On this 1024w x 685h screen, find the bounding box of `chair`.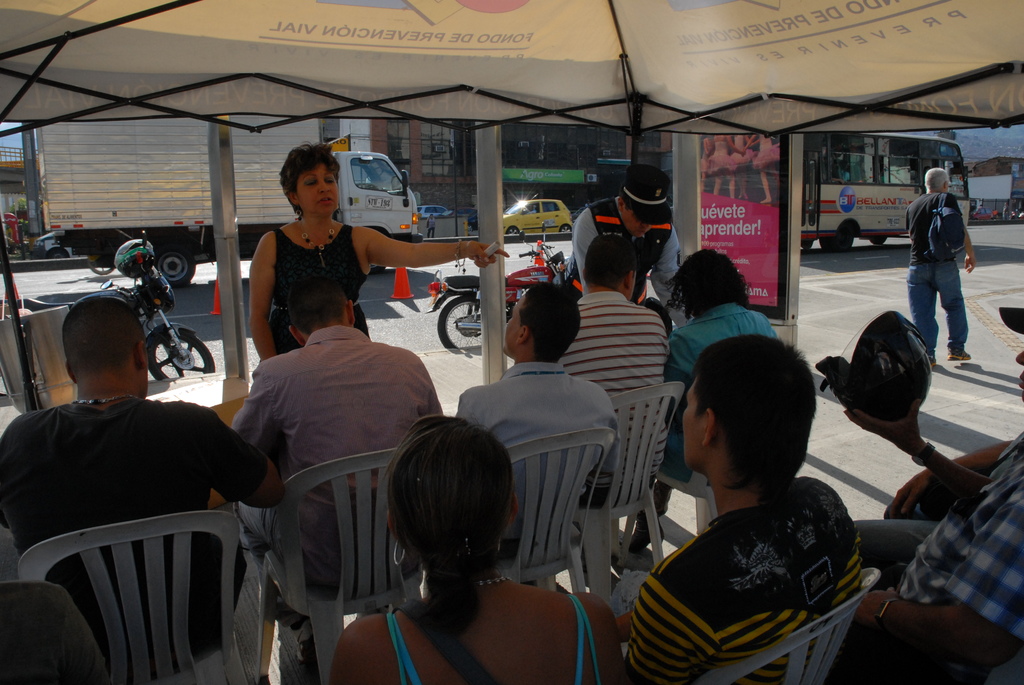
Bounding box: locate(575, 379, 681, 599).
